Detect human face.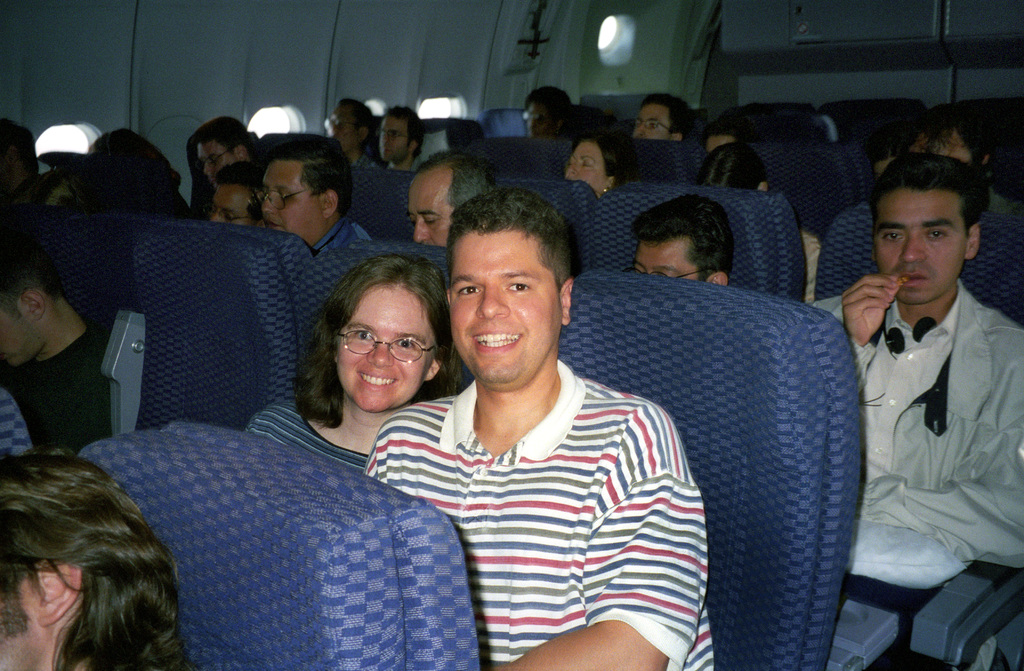
Detected at <region>211, 180, 259, 230</region>.
